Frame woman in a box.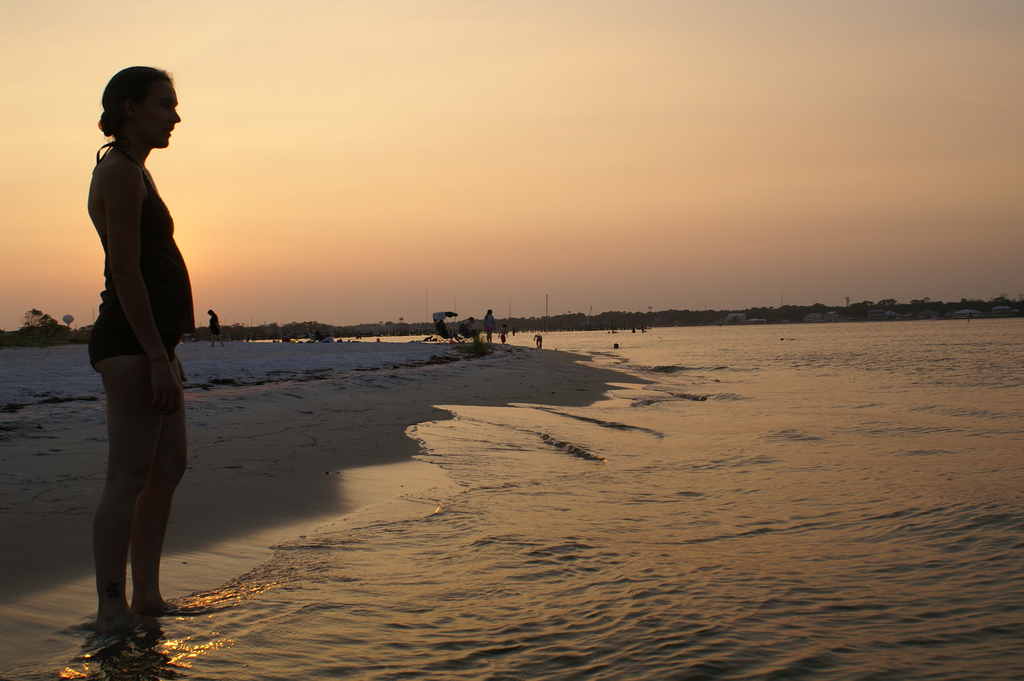
Rect(84, 60, 219, 621).
